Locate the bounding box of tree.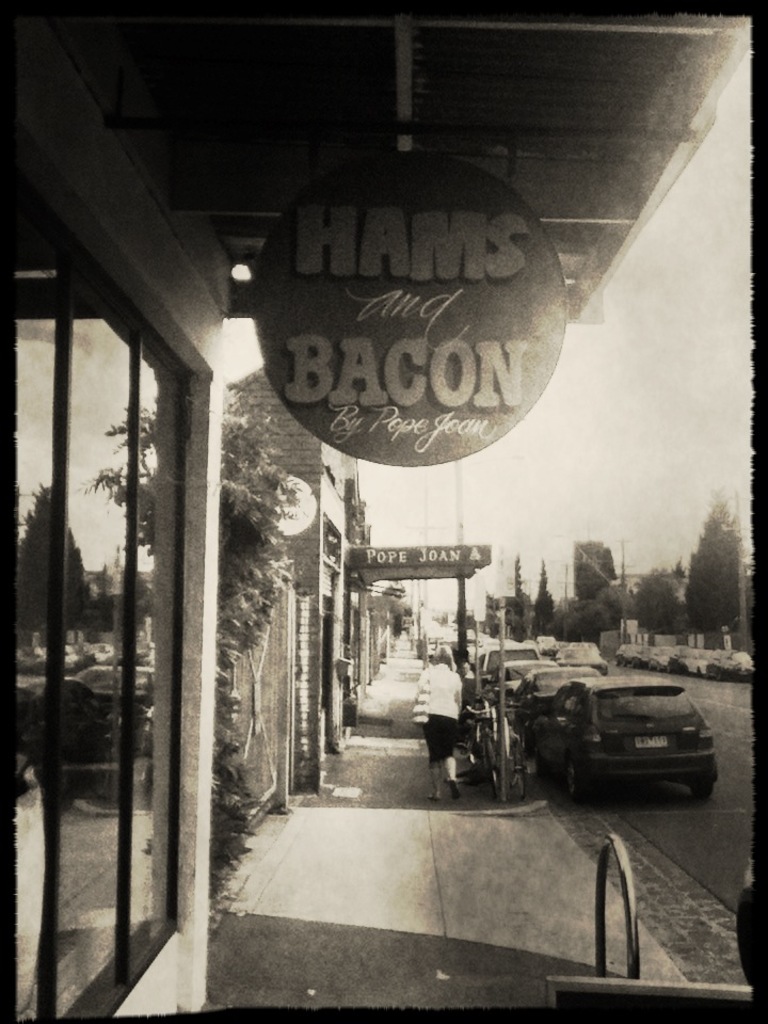
Bounding box: (60,361,302,849).
